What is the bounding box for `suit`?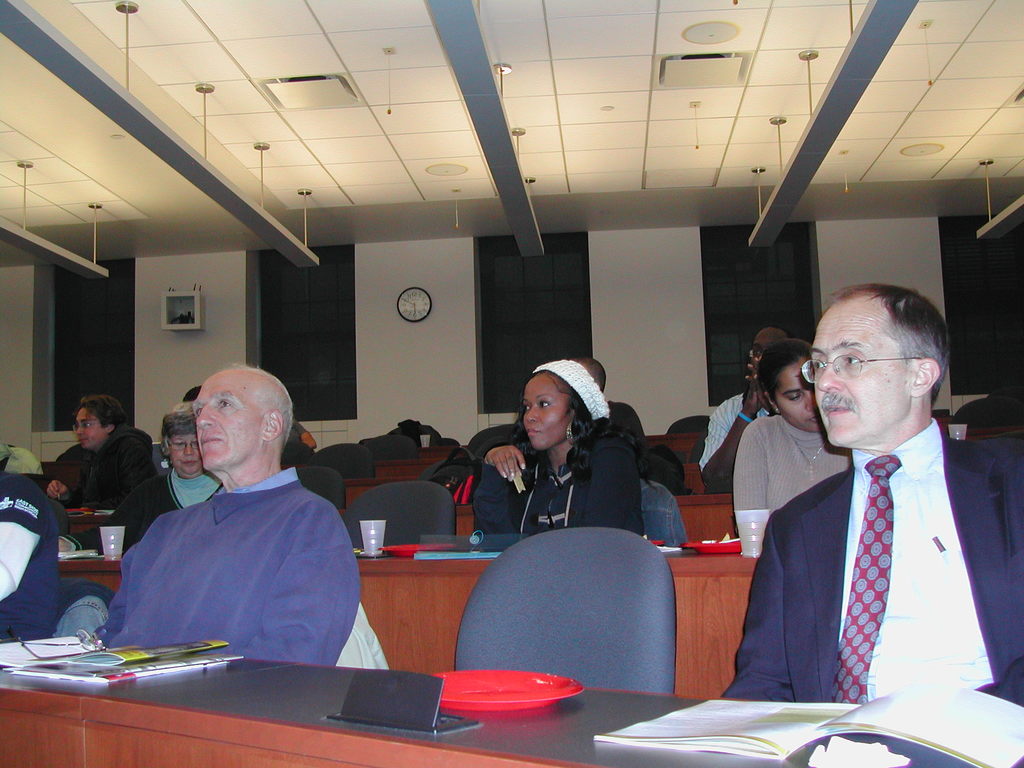
x1=719 y1=438 x2=1023 y2=698.
